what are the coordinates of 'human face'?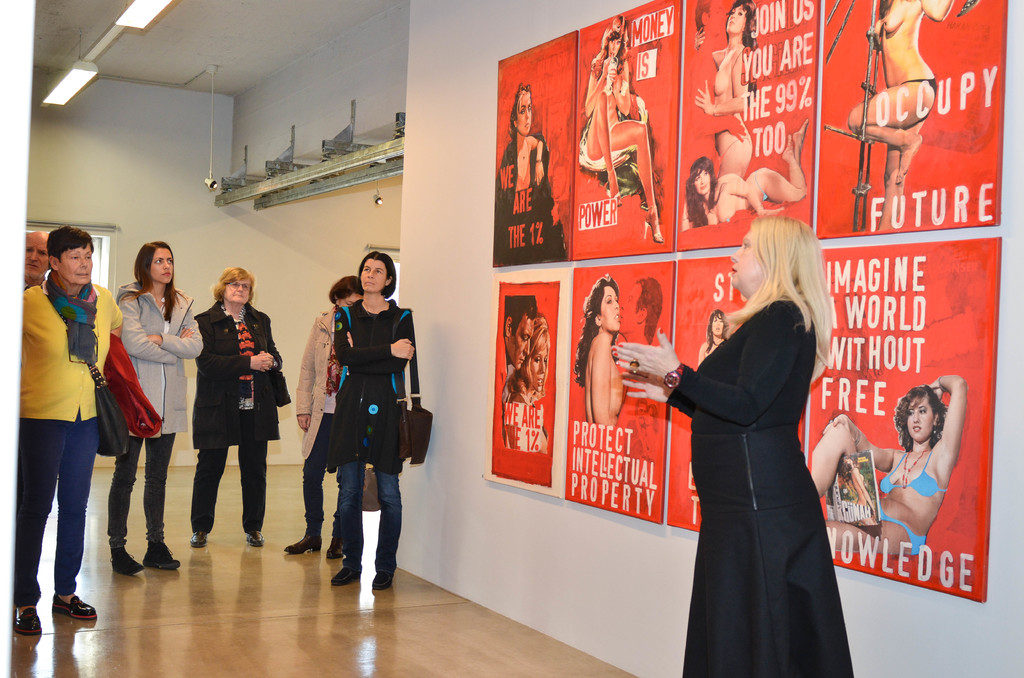
<box>514,92,535,138</box>.
